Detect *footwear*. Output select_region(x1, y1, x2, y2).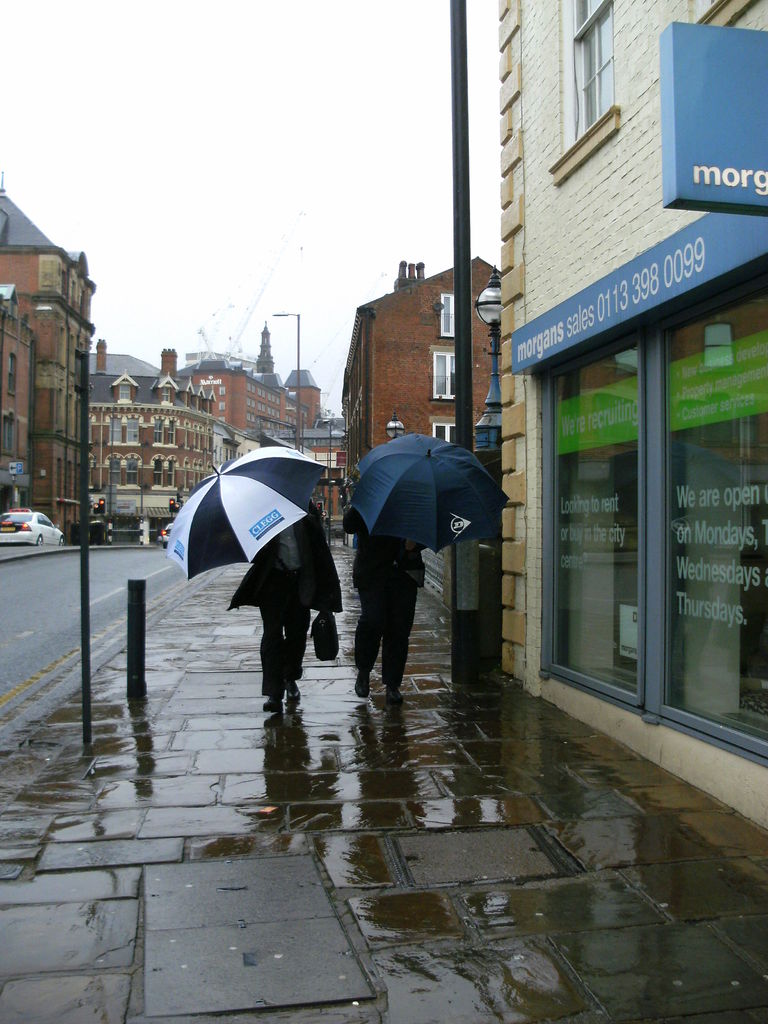
select_region(263, 692, 284, 712).
